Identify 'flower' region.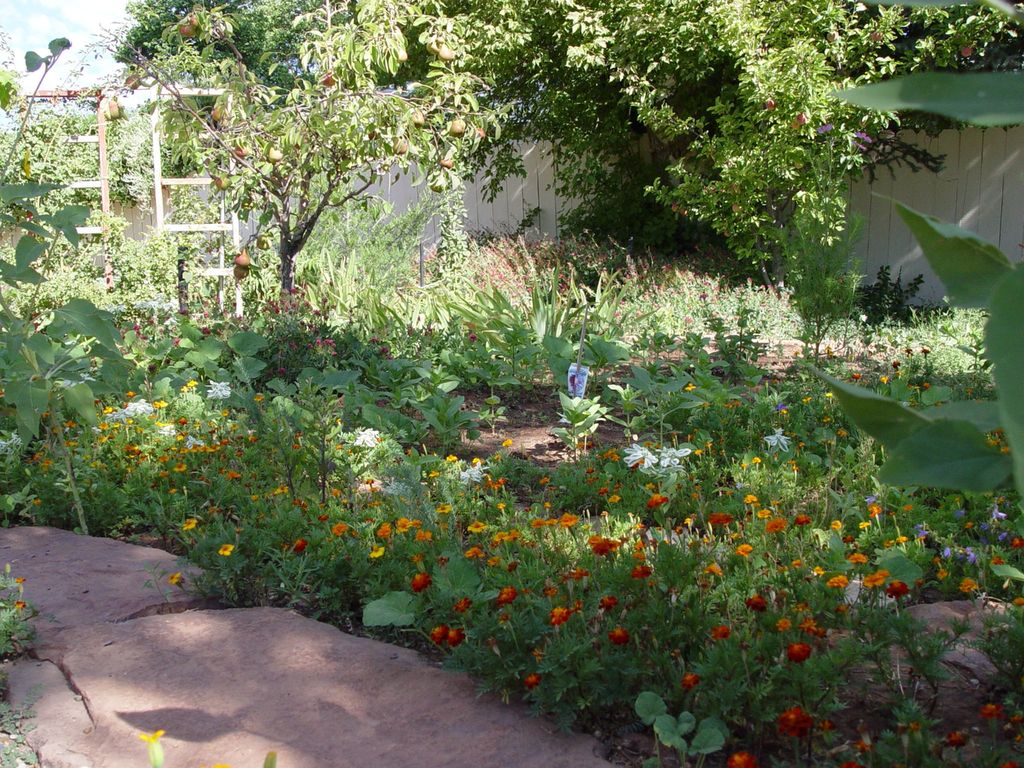
Region: [884,574,909,600].
